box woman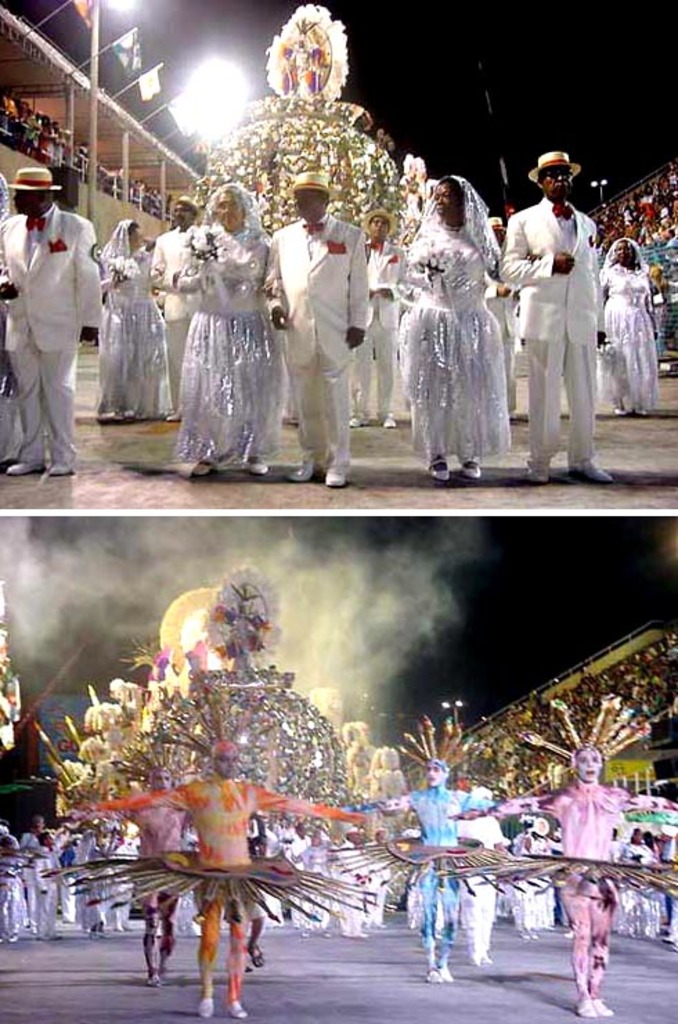
locate(97, 223, 167, 419)
